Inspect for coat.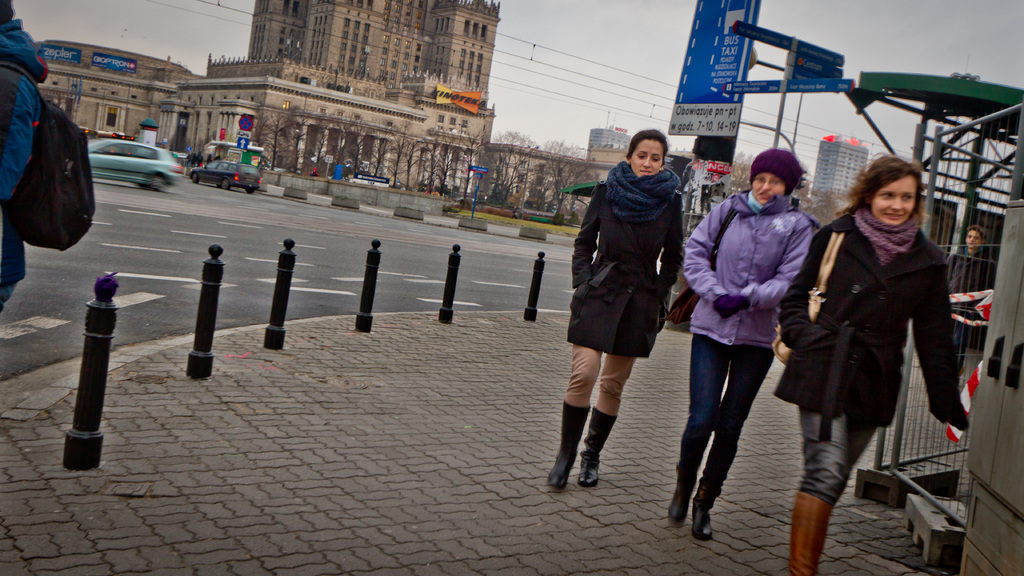
Inspection: bbox(770, 211, 980, 428).
